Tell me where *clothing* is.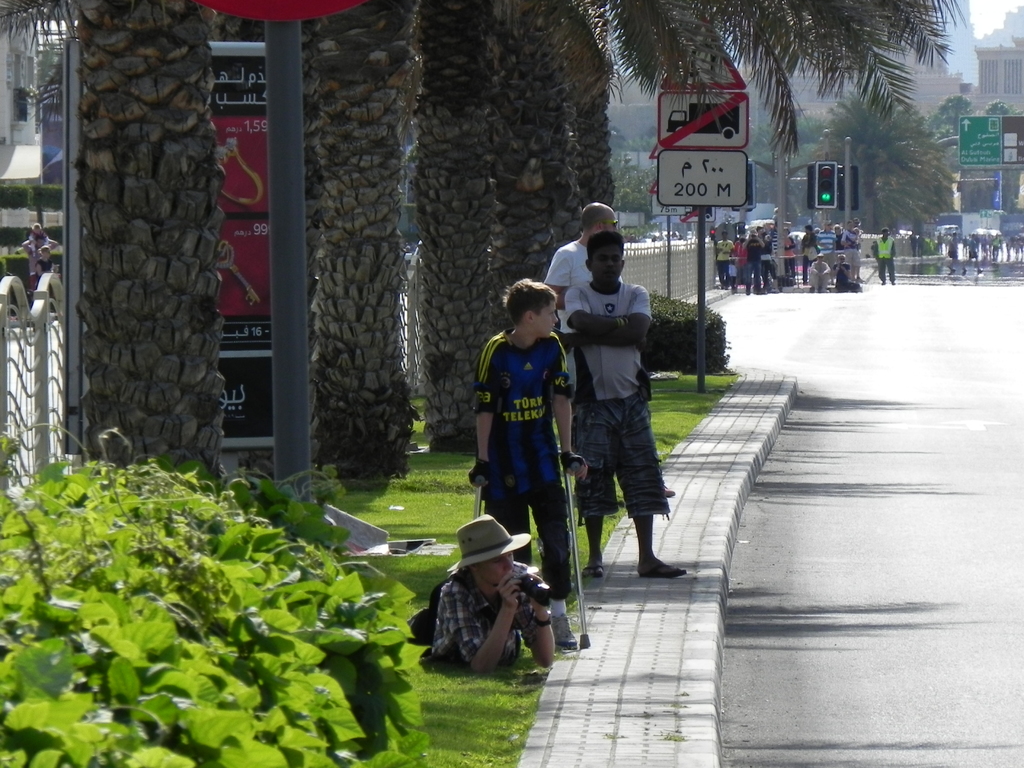
*clothing* is at <box>744,231,762,287</box>.
